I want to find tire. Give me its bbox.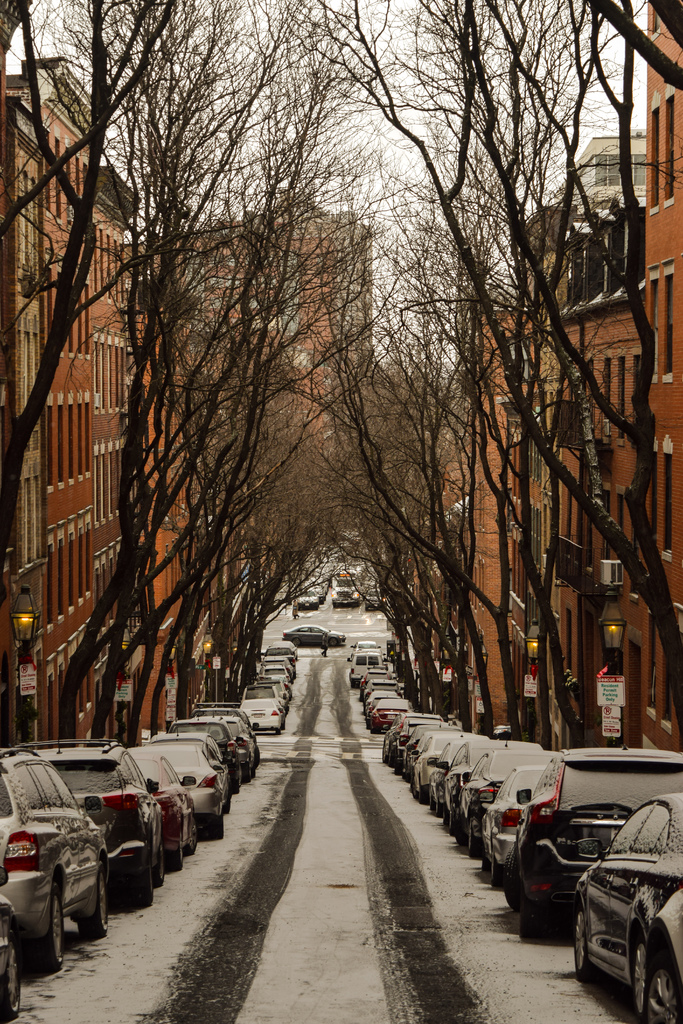
Rect(646, 949, 682, 1023).
